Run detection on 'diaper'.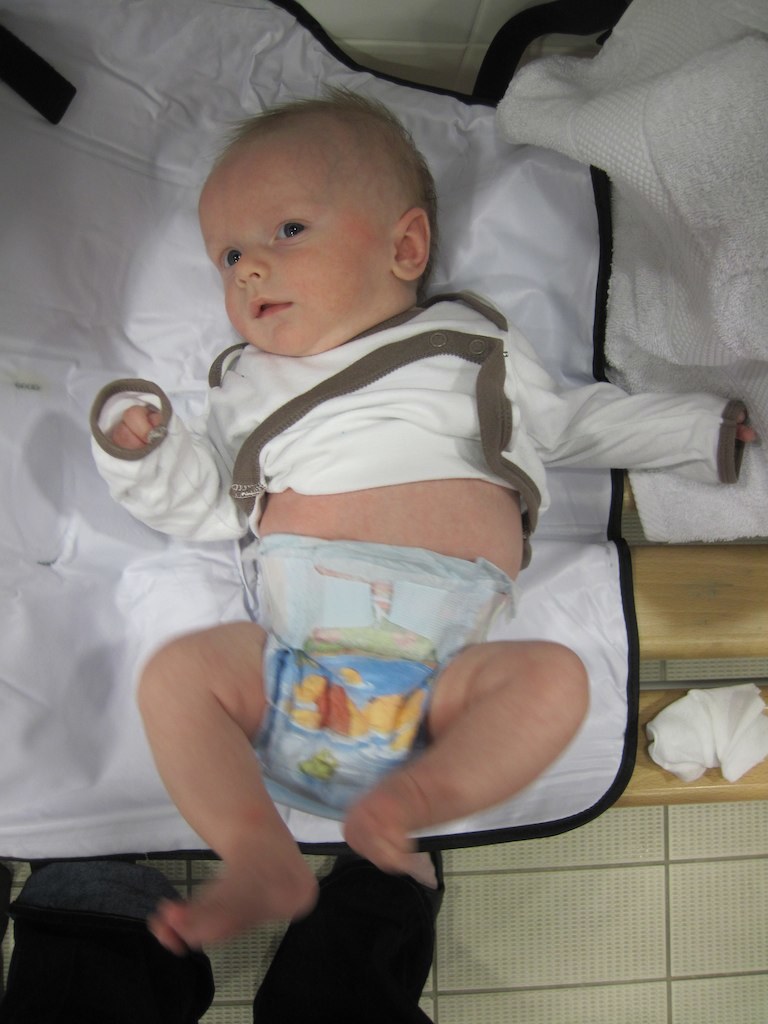
Result: rect(256, 538, 521, 826).
